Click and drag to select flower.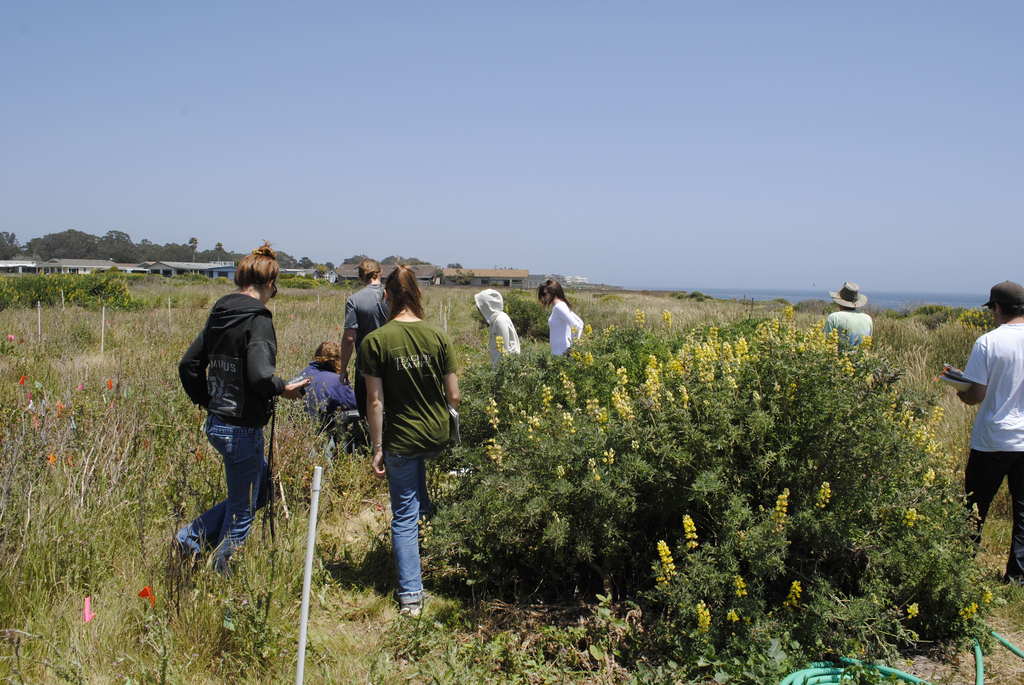
Selection: [811,484,826,509].
